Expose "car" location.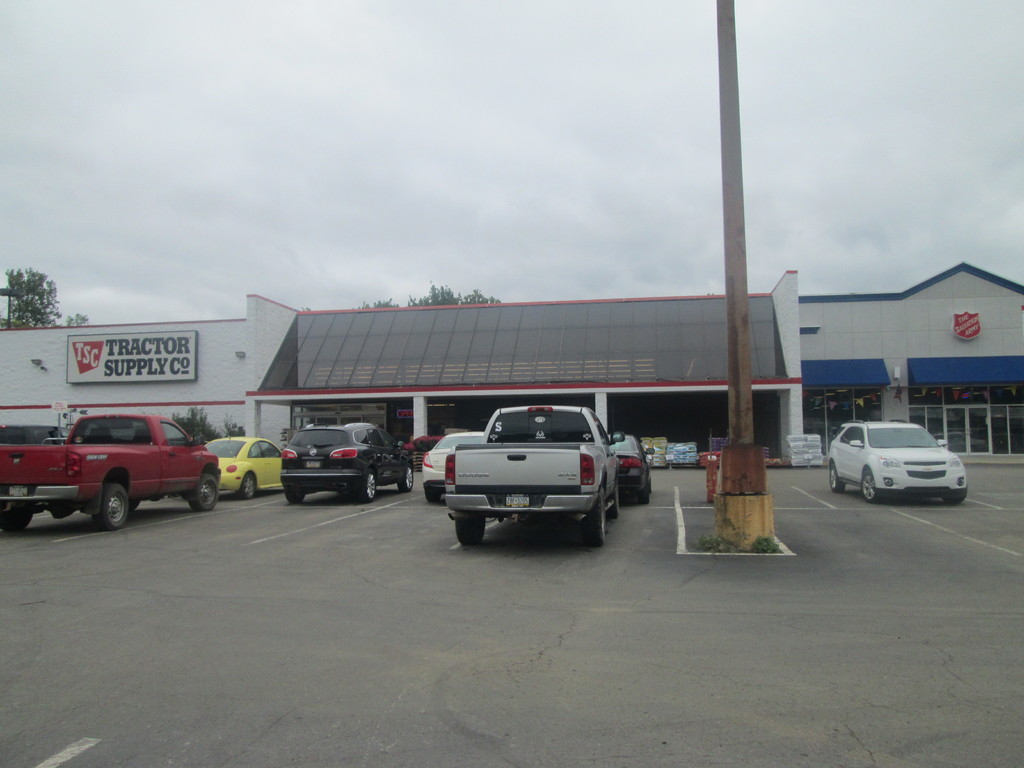
Exposed at [824,415,969,504].
